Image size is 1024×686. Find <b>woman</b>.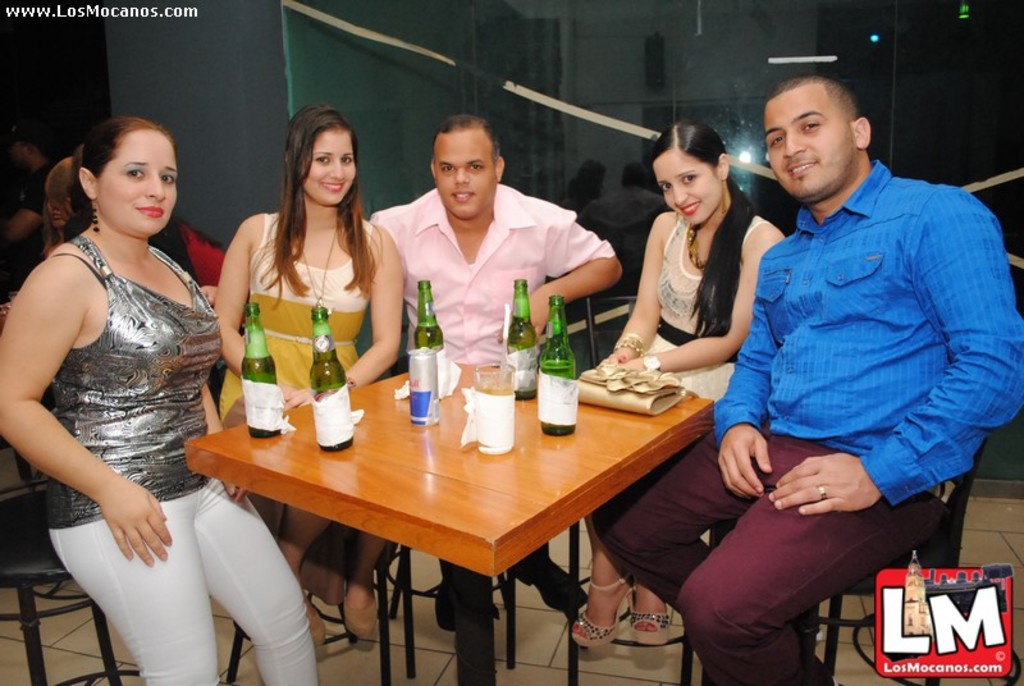
region(0, 114, 320, 685).
